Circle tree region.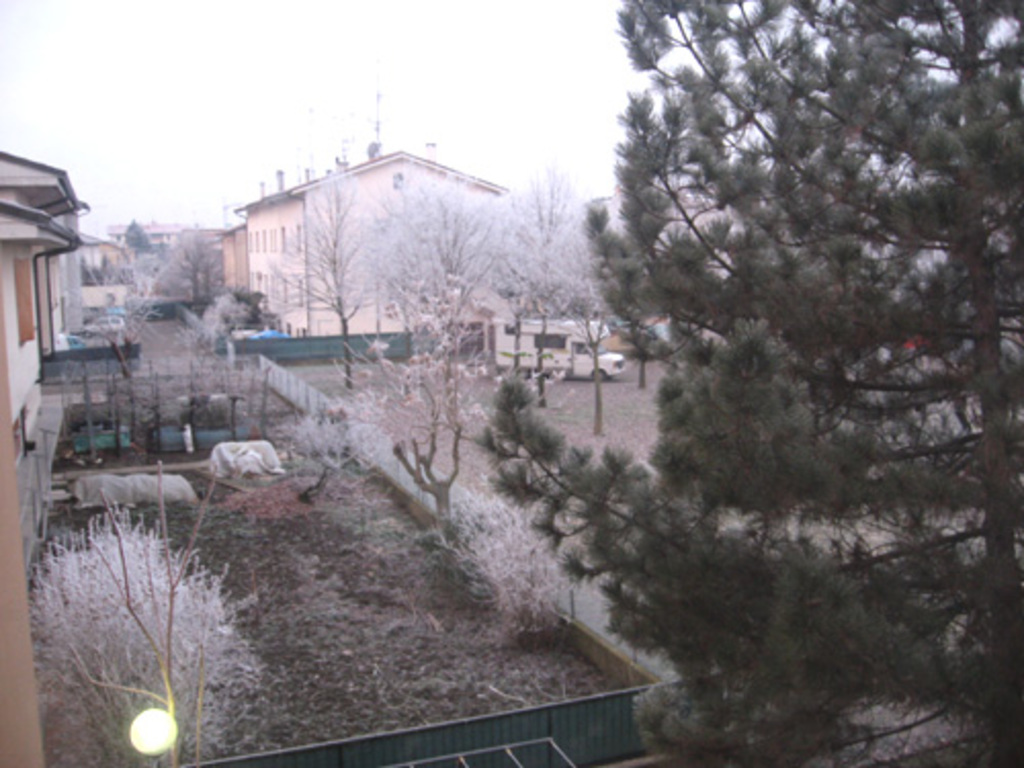
Region: <box>23,502,293,766</box>.
